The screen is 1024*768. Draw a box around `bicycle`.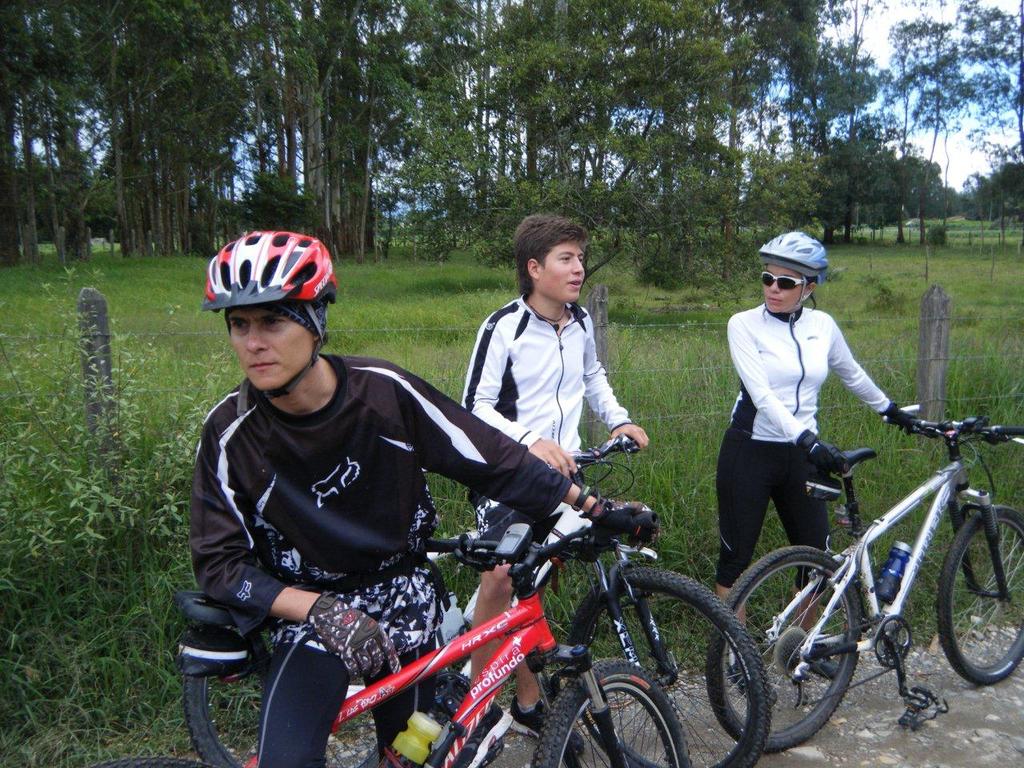
[left=82, top=512, right=690, bottom=767].
